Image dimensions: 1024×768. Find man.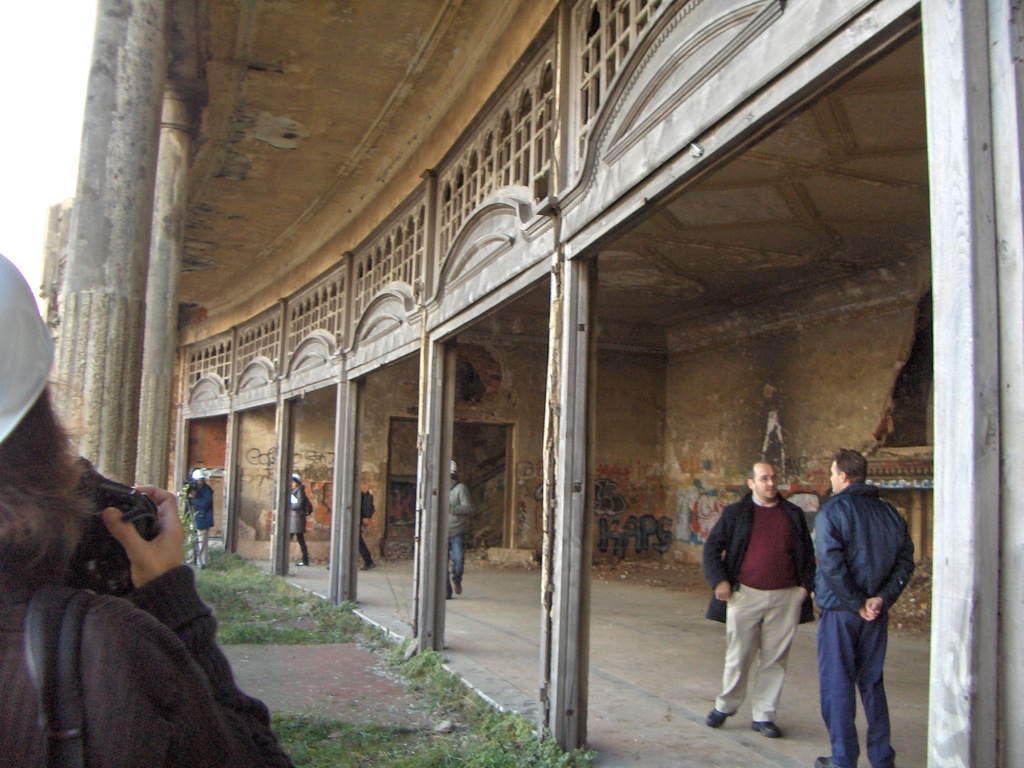
703, 461, 813, 740.
